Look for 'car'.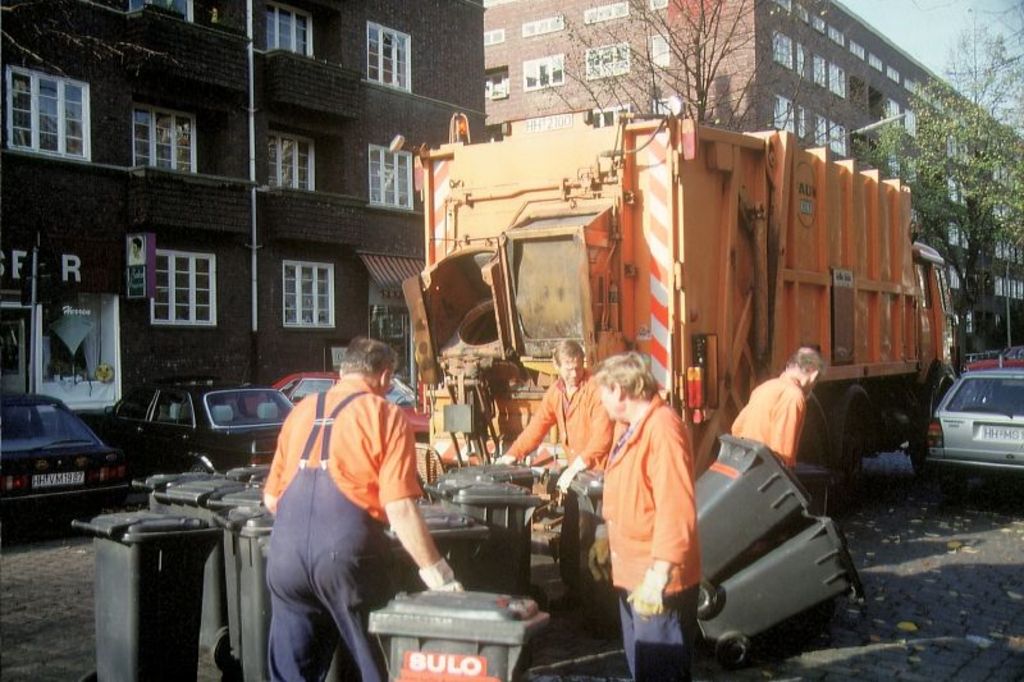
Found: (left=927, top=367, right=1023, bottom=491).
